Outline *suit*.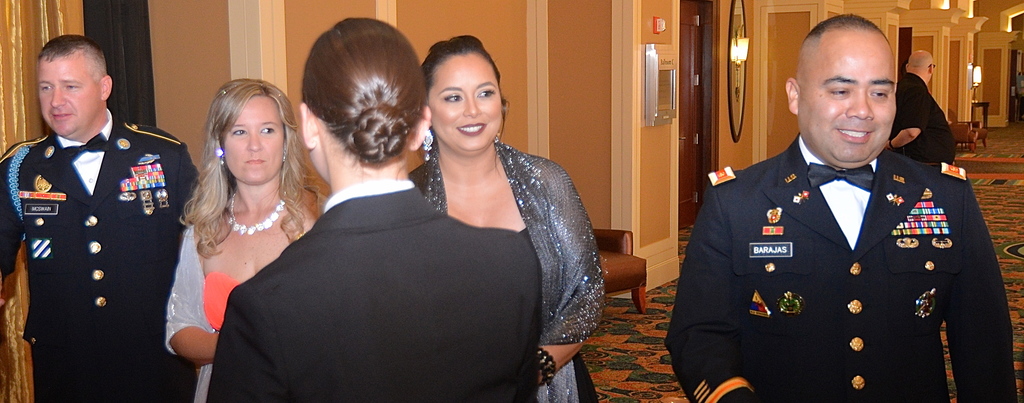
Outline: select_region(0, 107, 198, 402).
